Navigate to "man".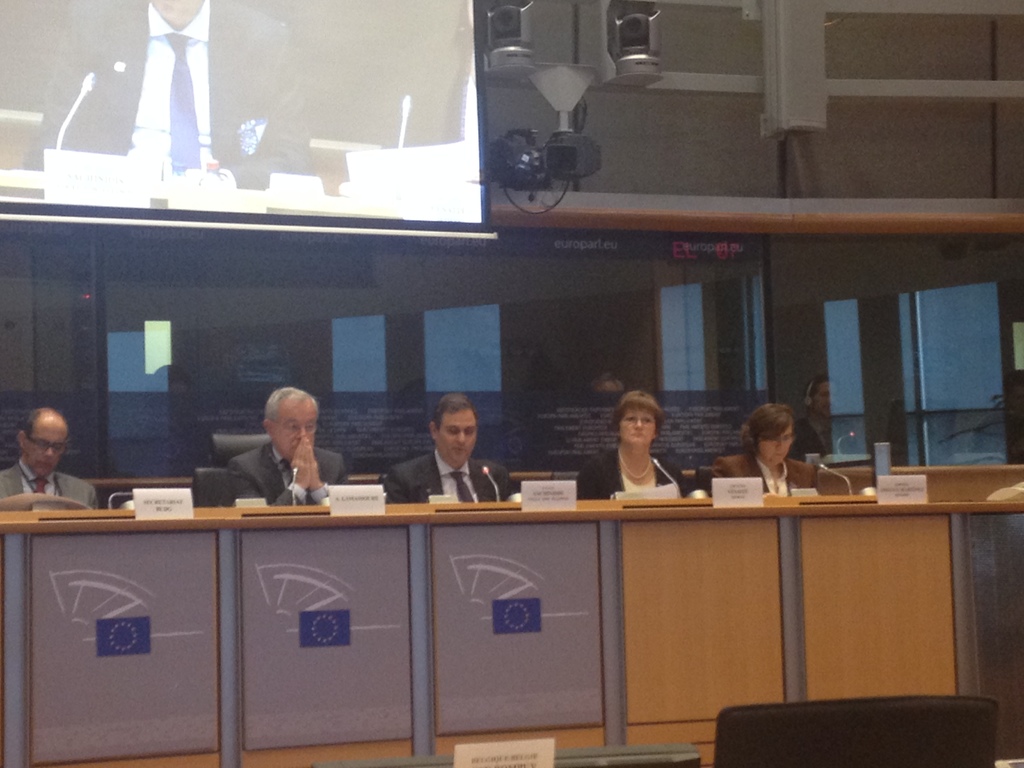
Navigation target: <bbox>385, 394, 510, 503</bbox>.
